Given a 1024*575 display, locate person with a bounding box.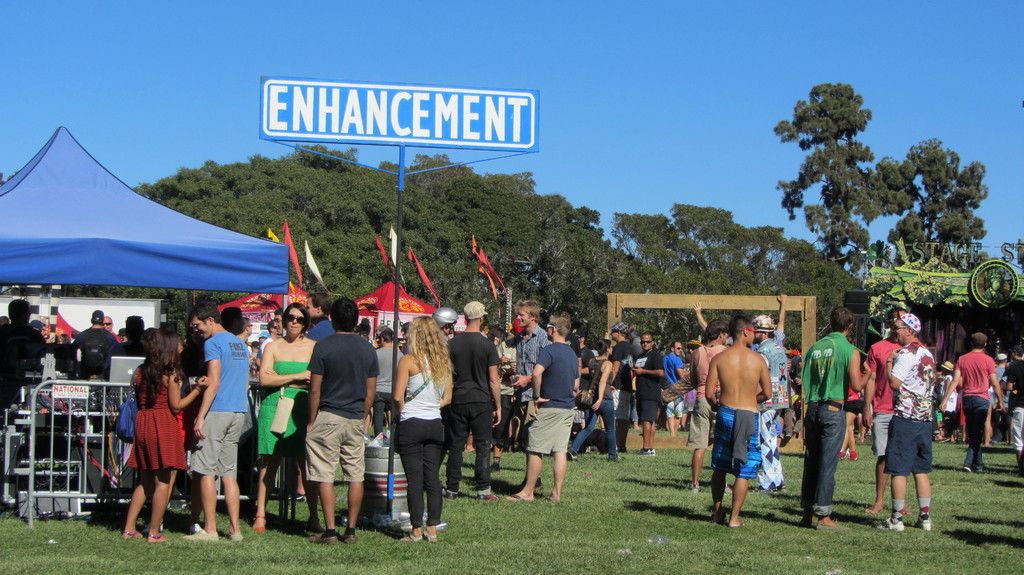
Located: [99, 312, 124, 346].
